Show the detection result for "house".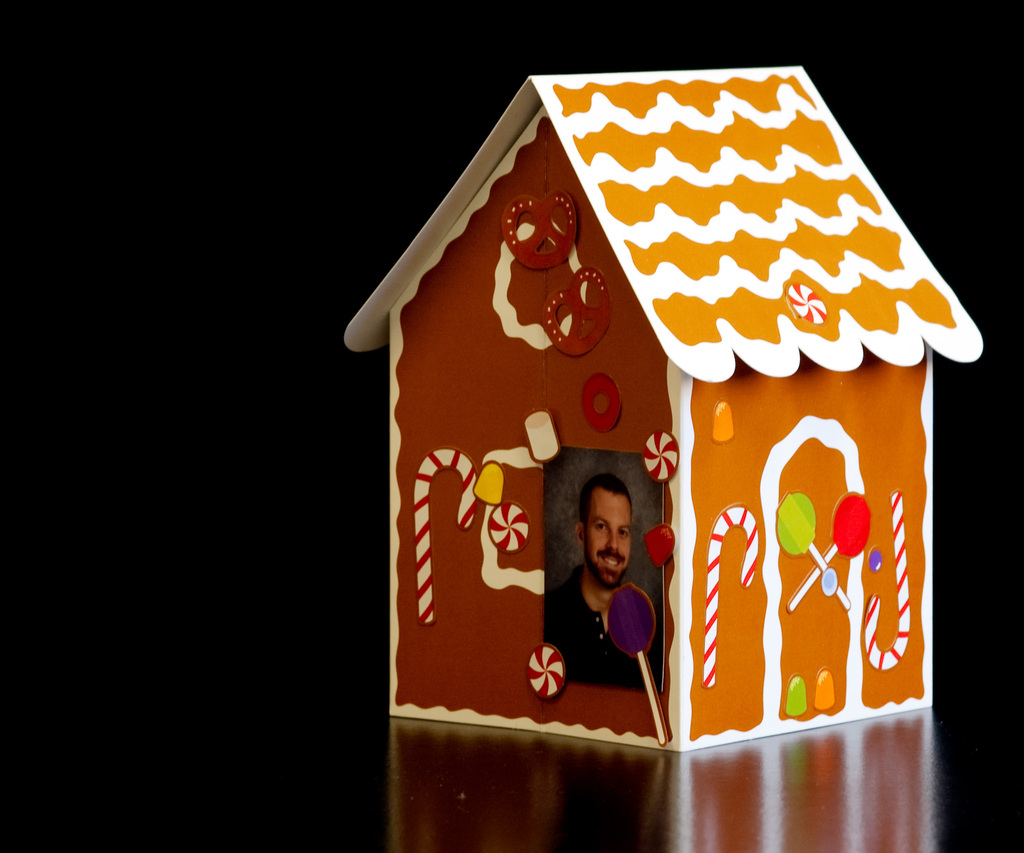
[x1=344, y1=75, x2=982, y2=753].
